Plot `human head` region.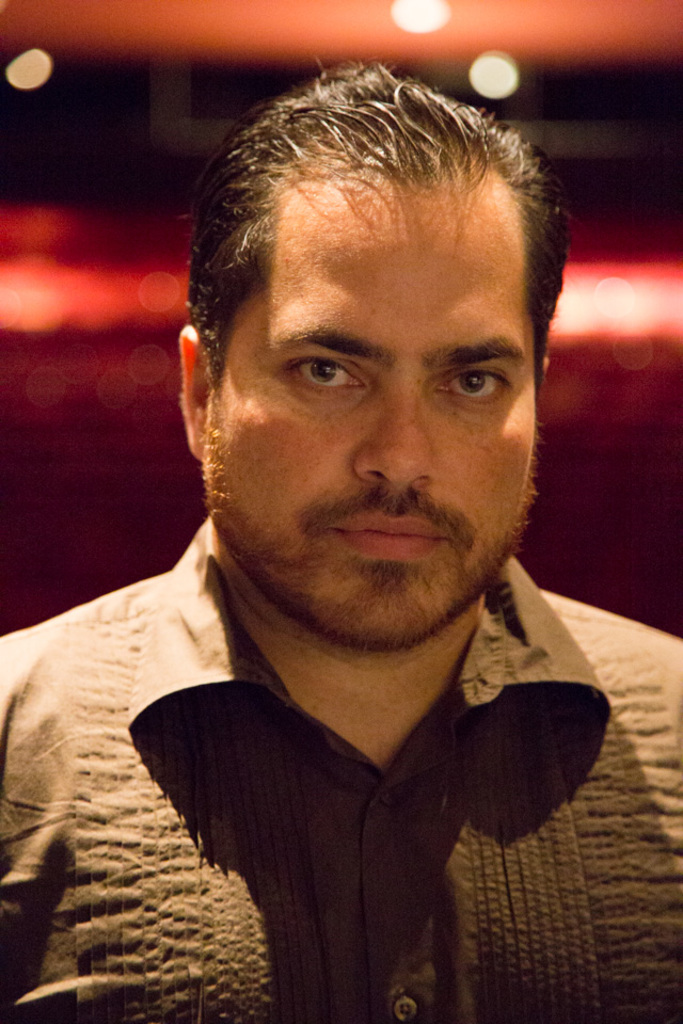
Plotted at BBox(179, 47, 561, 554).
